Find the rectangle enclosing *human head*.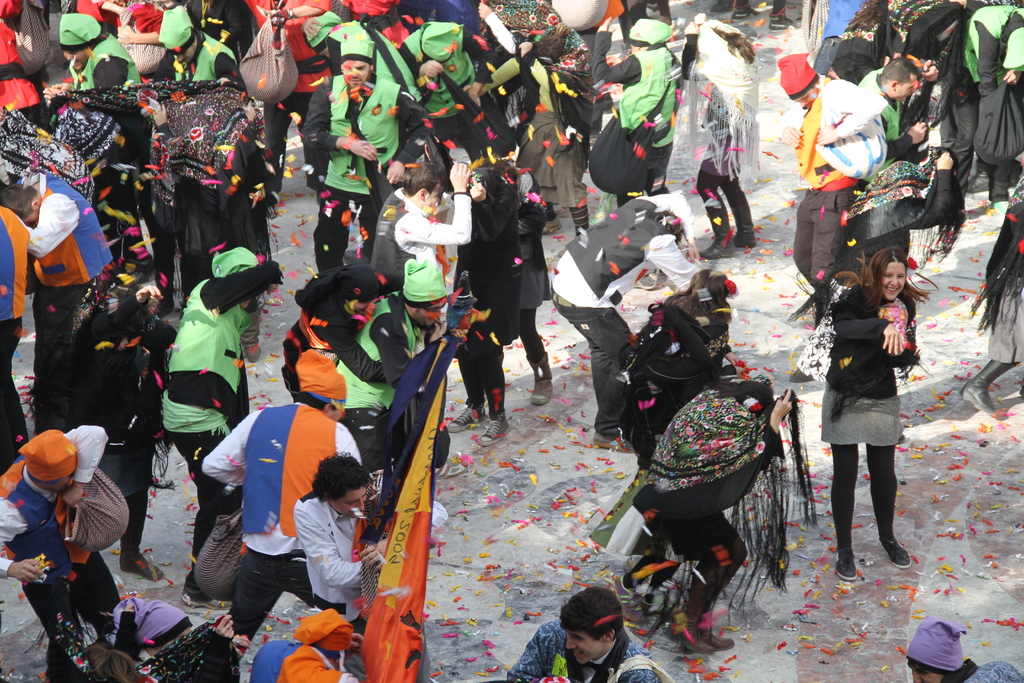
<box>689,268,742,308</box>.
